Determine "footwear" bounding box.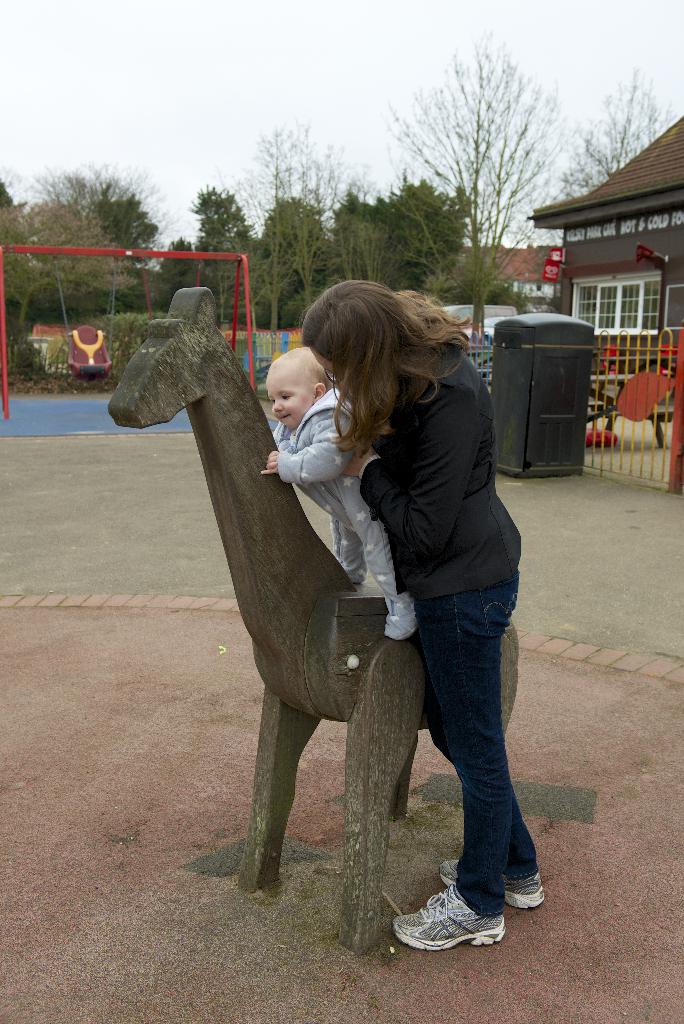
Determined: <bbox>382, 886, 506, 954</bbox>.
